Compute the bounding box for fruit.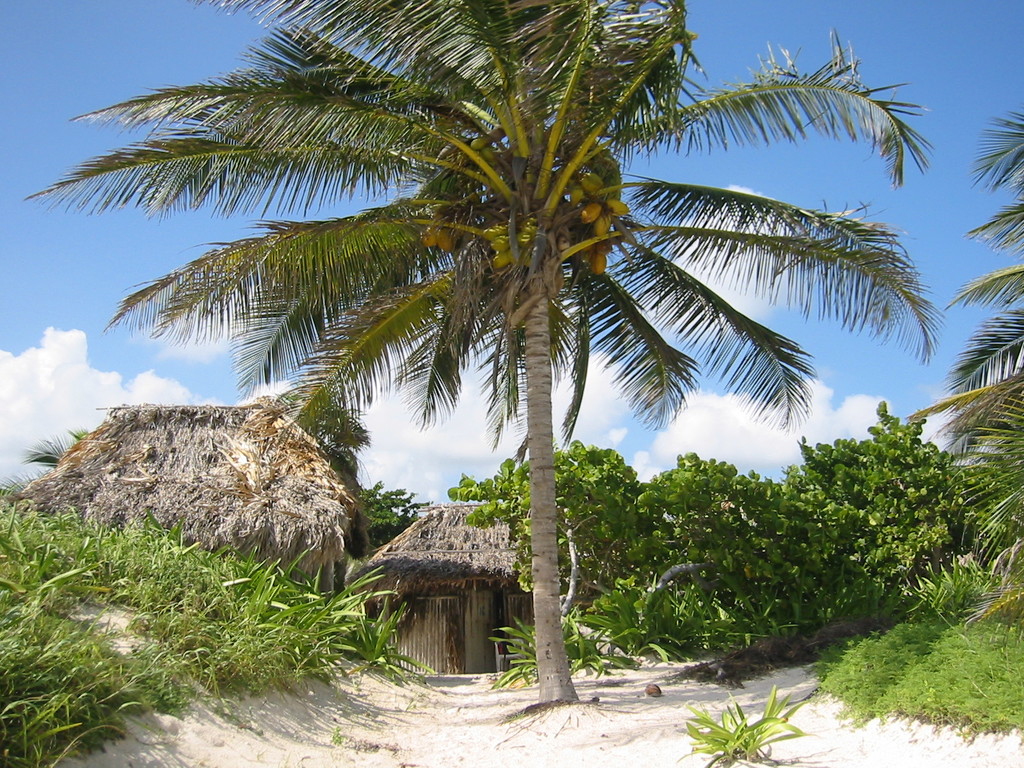
box(579, 204, 605, 223).
